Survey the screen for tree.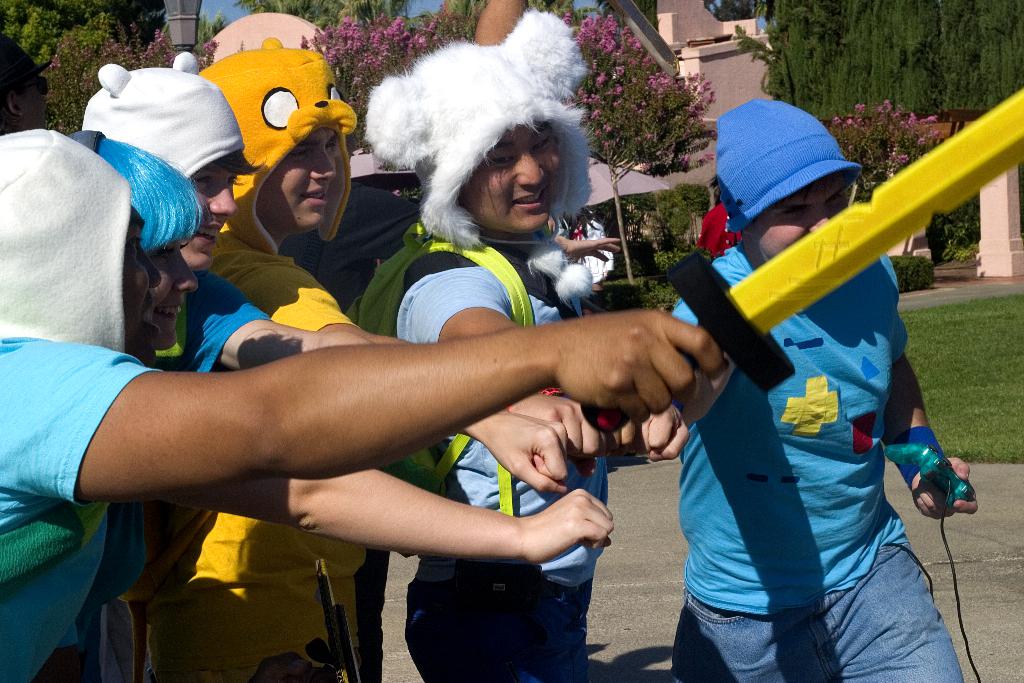
Survey found: (left=588, top=13, right=717, bottom=287).
